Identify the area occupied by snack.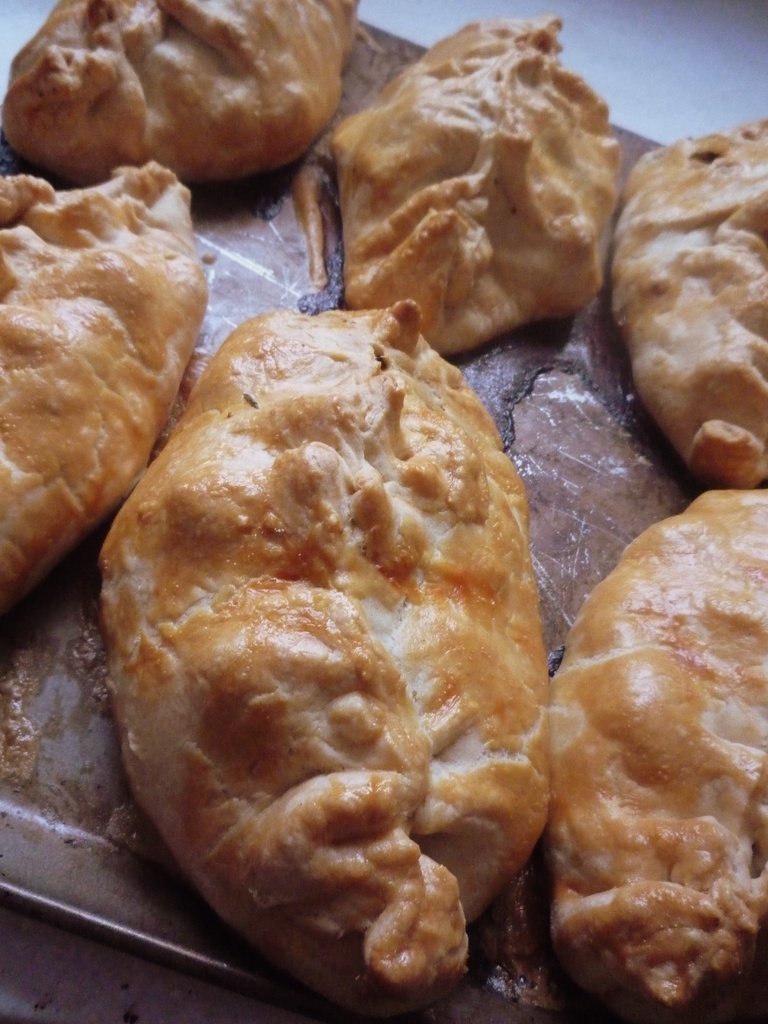
Area: pyautogui.locateOnScreen(9, 0, 367, 164).
